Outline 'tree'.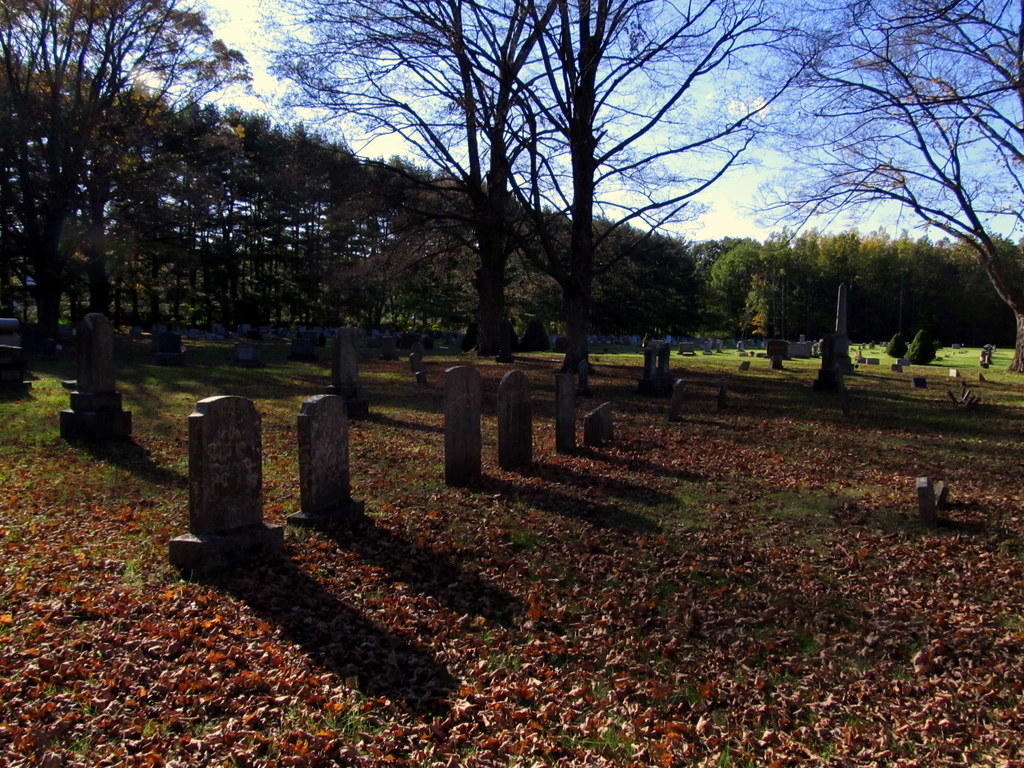
Outline: x1=903 y1=326 x2=935 y2=367.
